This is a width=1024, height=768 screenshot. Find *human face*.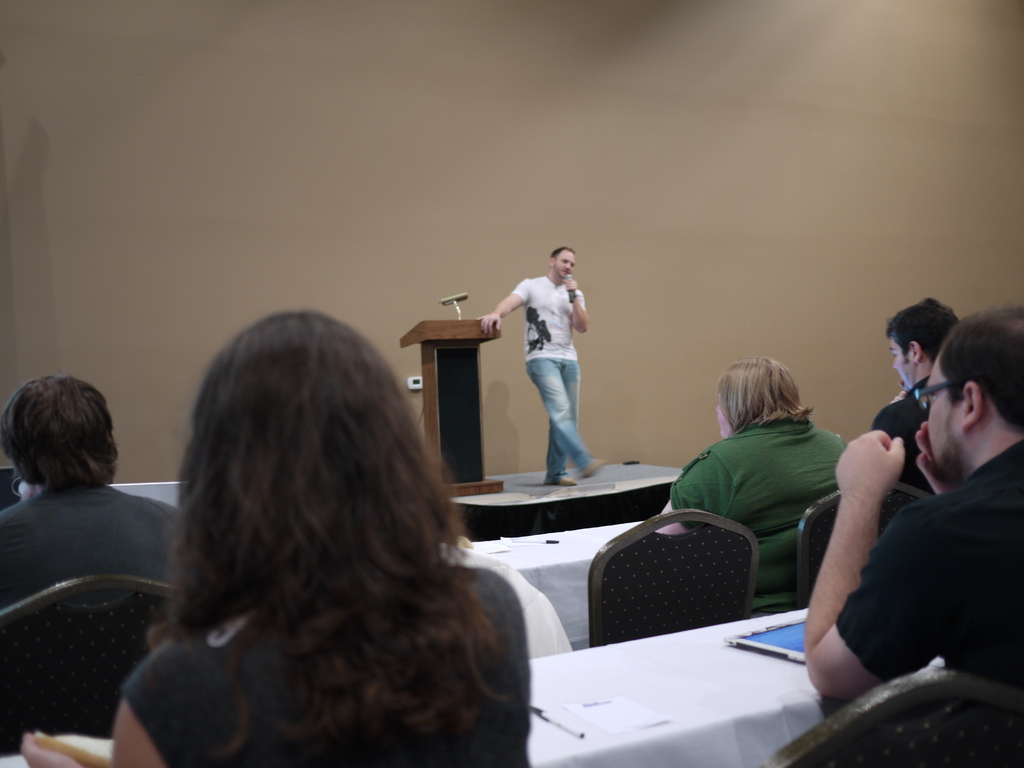
Bounding box: 543, 248, 572, 278.
